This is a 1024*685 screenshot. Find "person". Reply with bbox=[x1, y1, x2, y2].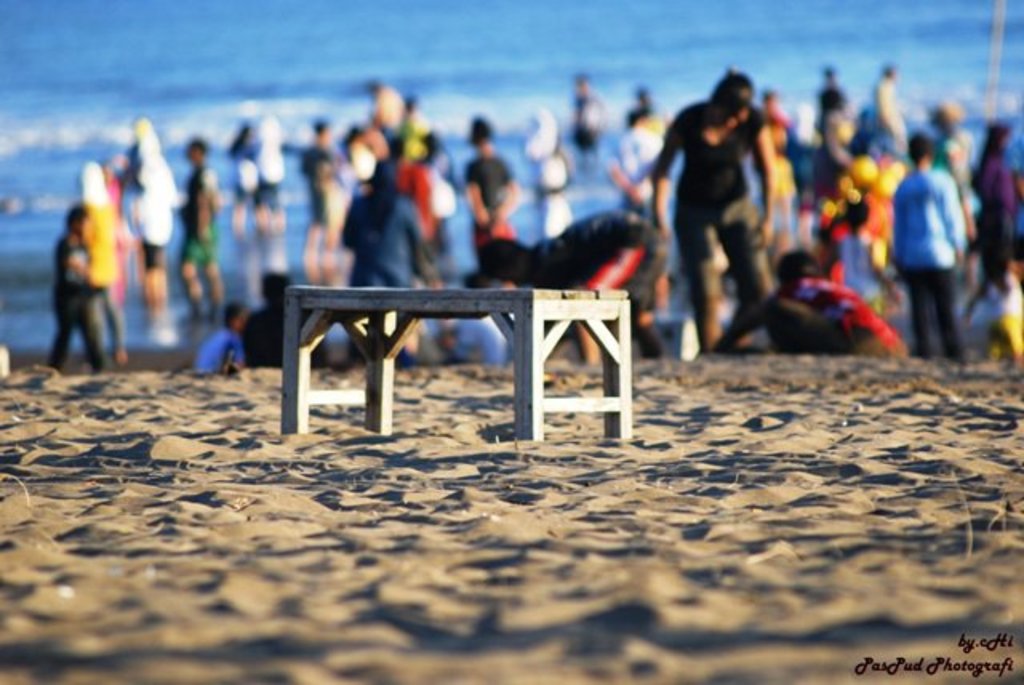
bbox=[859, 90, 898, 150].
